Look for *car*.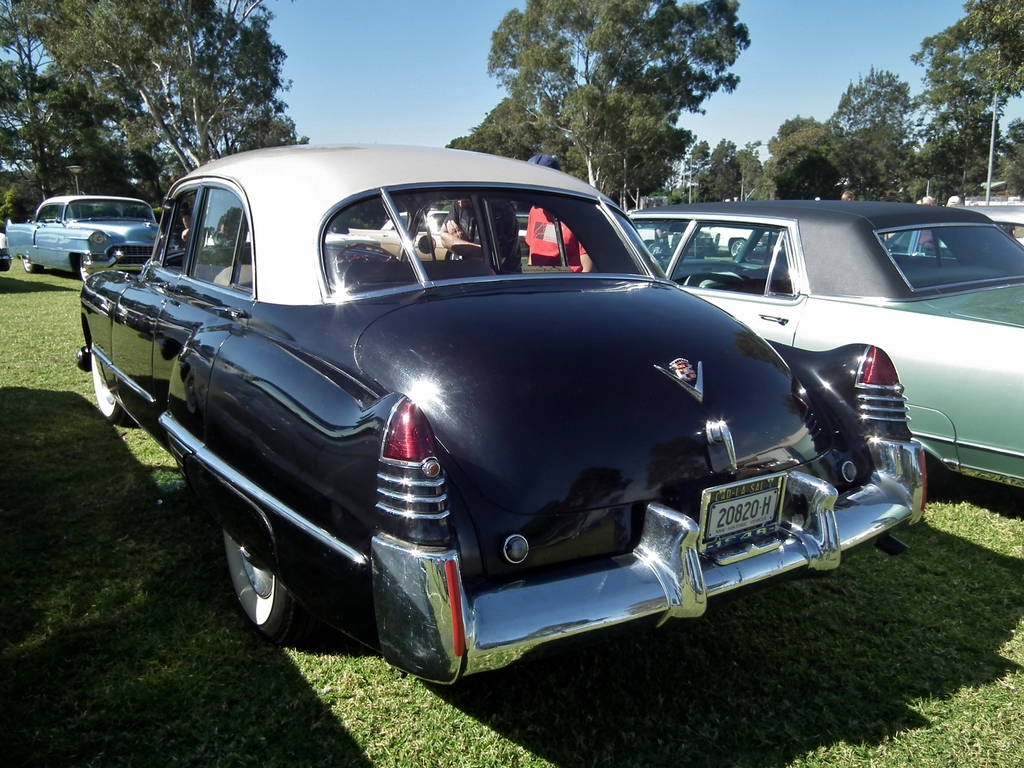
Found: l=620, t=199, r=1023, b=490.
